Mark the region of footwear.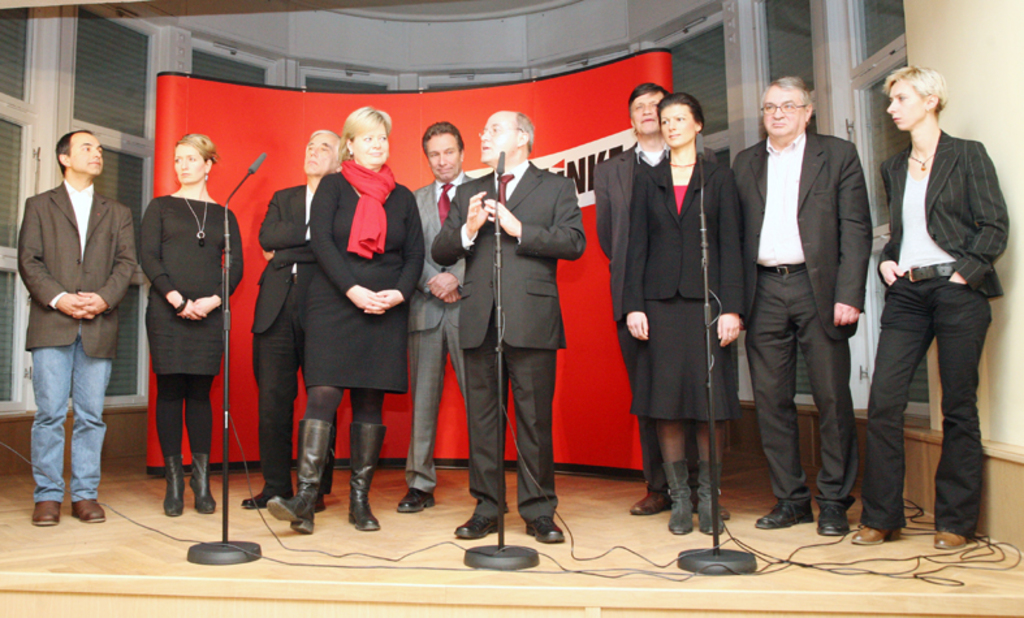
Region: [398, 485, 438, 513].
